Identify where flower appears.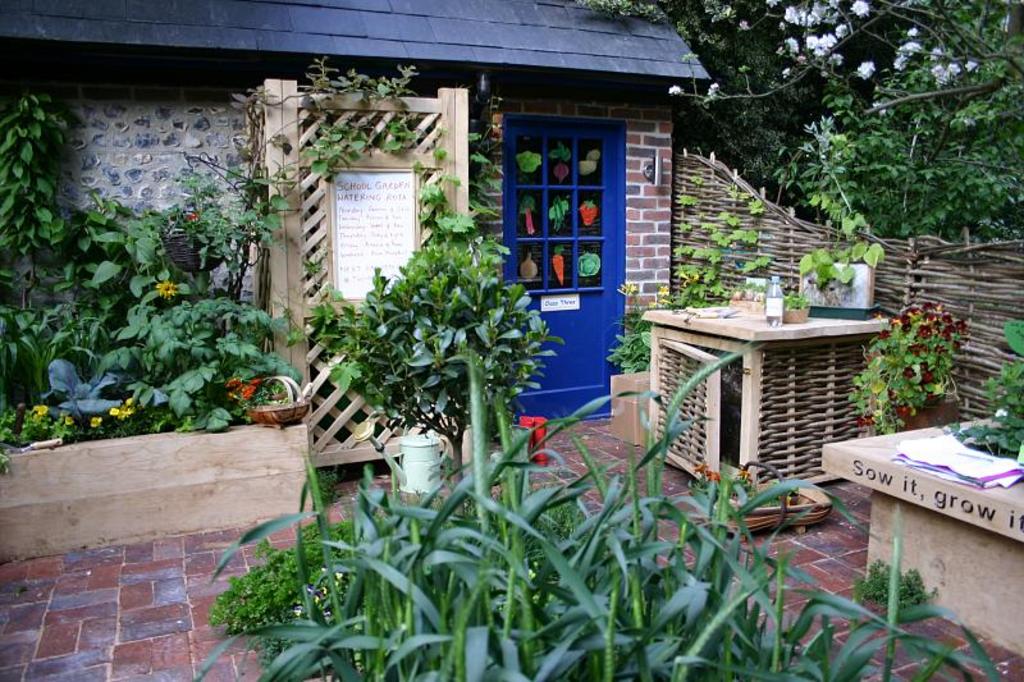
Appears at 995/407/1009/416.
